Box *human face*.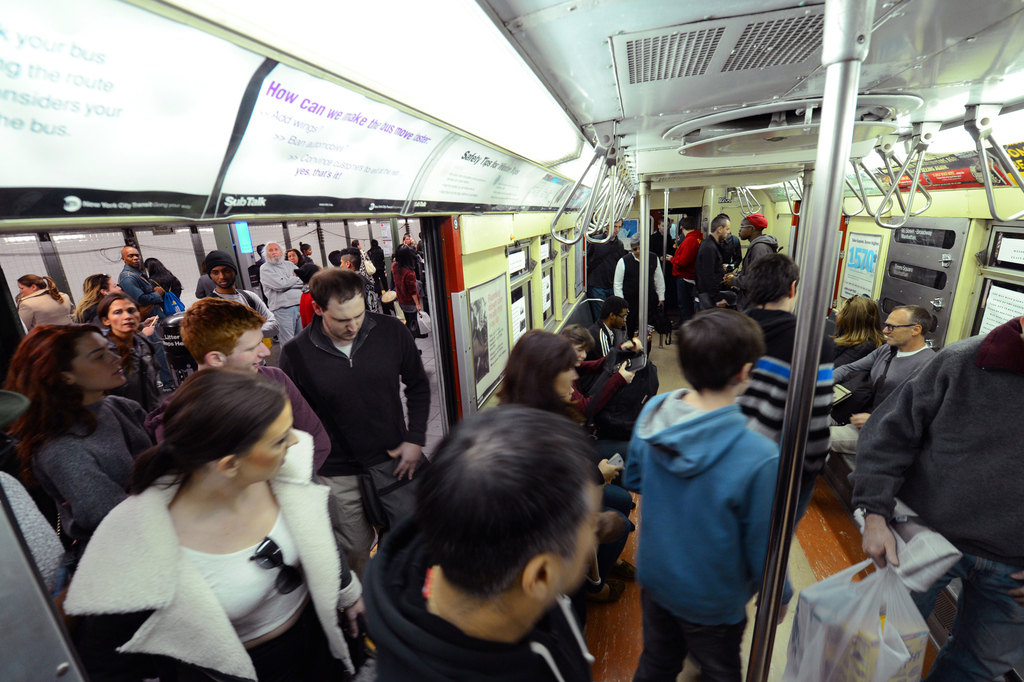
(737,217,753,240).
